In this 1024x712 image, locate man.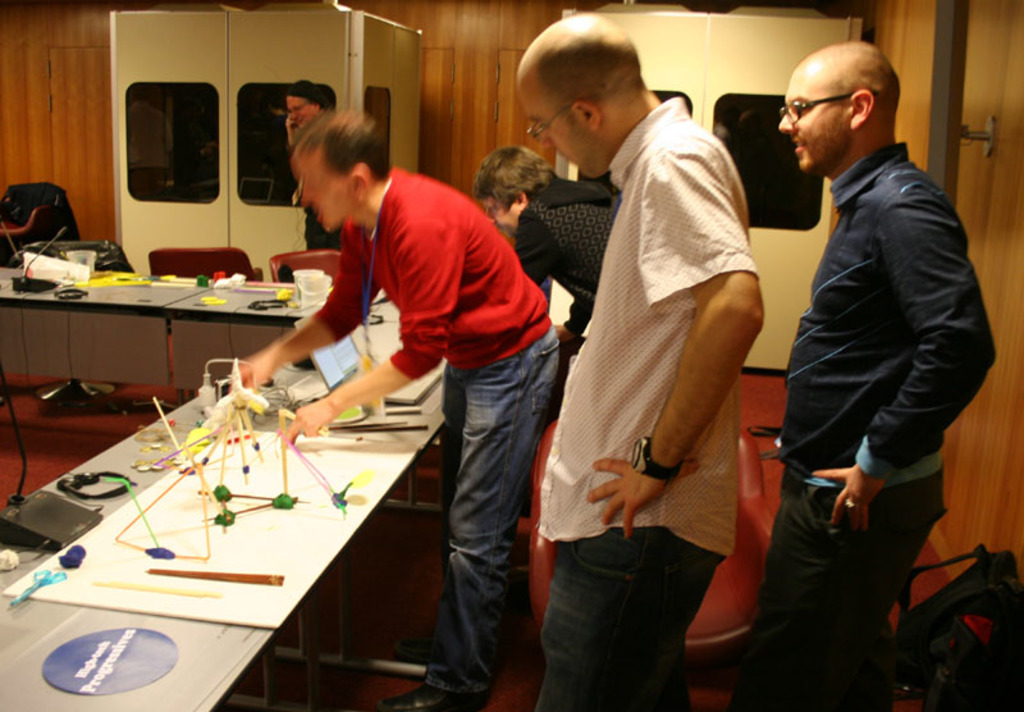
Bounding box: {"left": 509, "top": 12, "right": 767, "bottom": 711}.
